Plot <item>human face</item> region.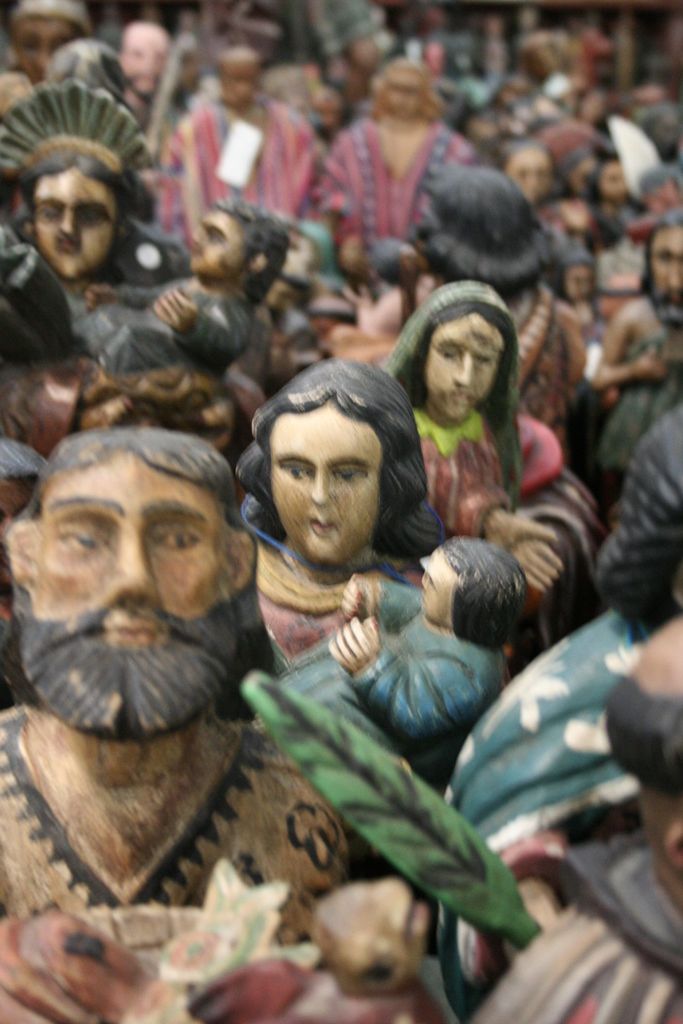
Plotted at BBox(505, 151, 548, 209).
